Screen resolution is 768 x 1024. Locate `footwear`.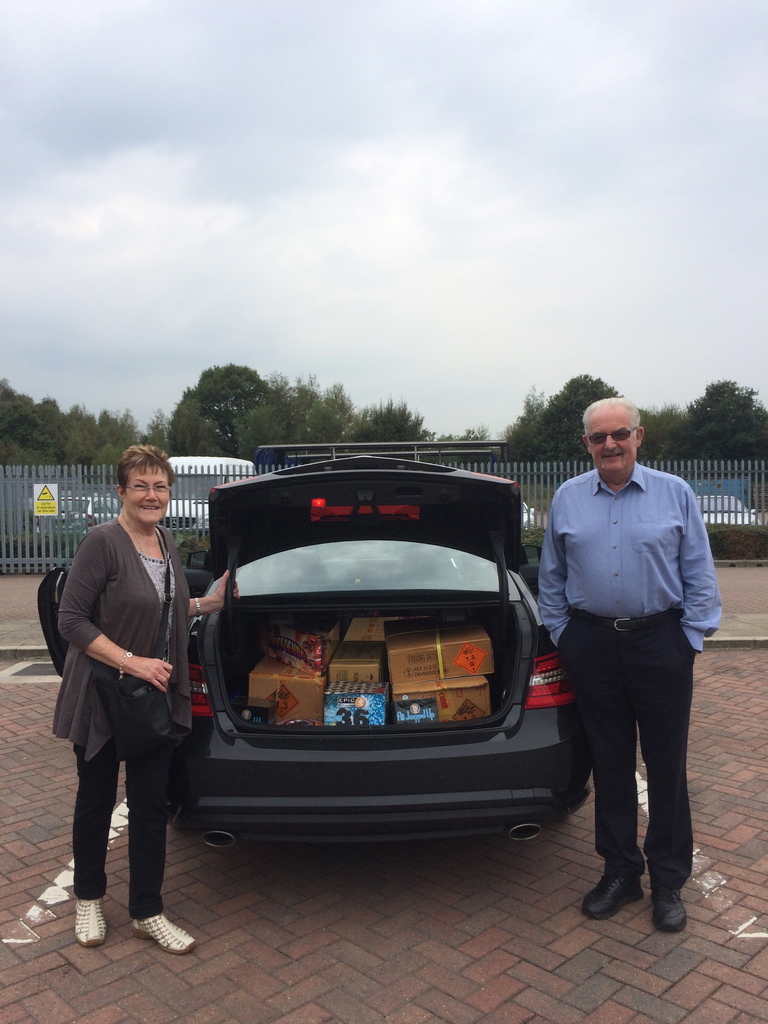
(x1=583, y1=868, x2=644, y2=921).
